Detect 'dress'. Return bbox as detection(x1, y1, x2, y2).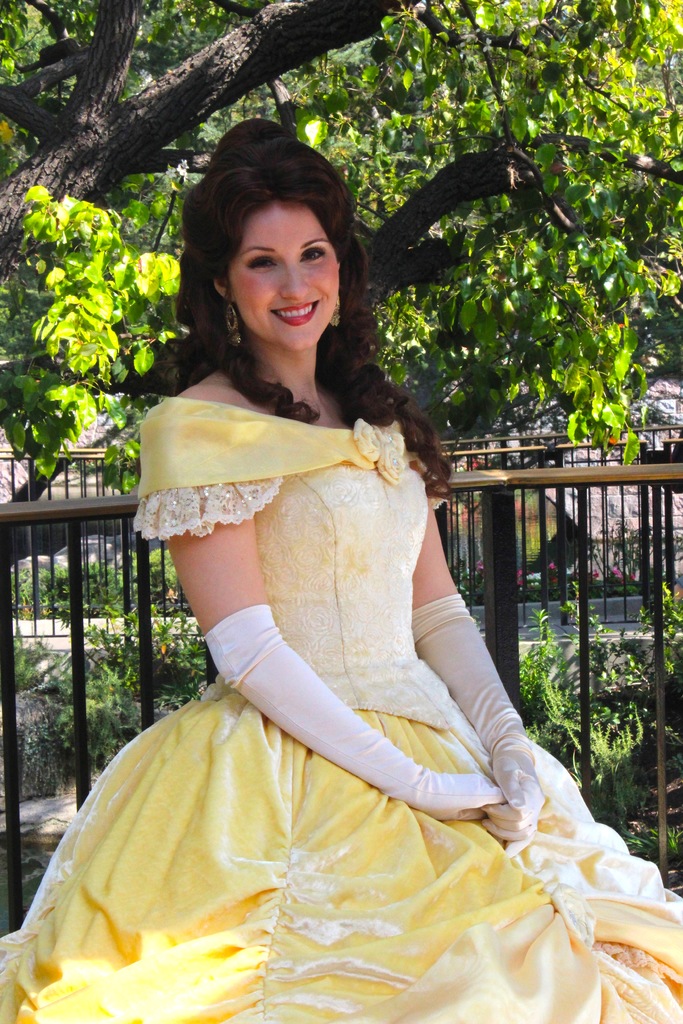
detection(0, 392, 682, 1023).
